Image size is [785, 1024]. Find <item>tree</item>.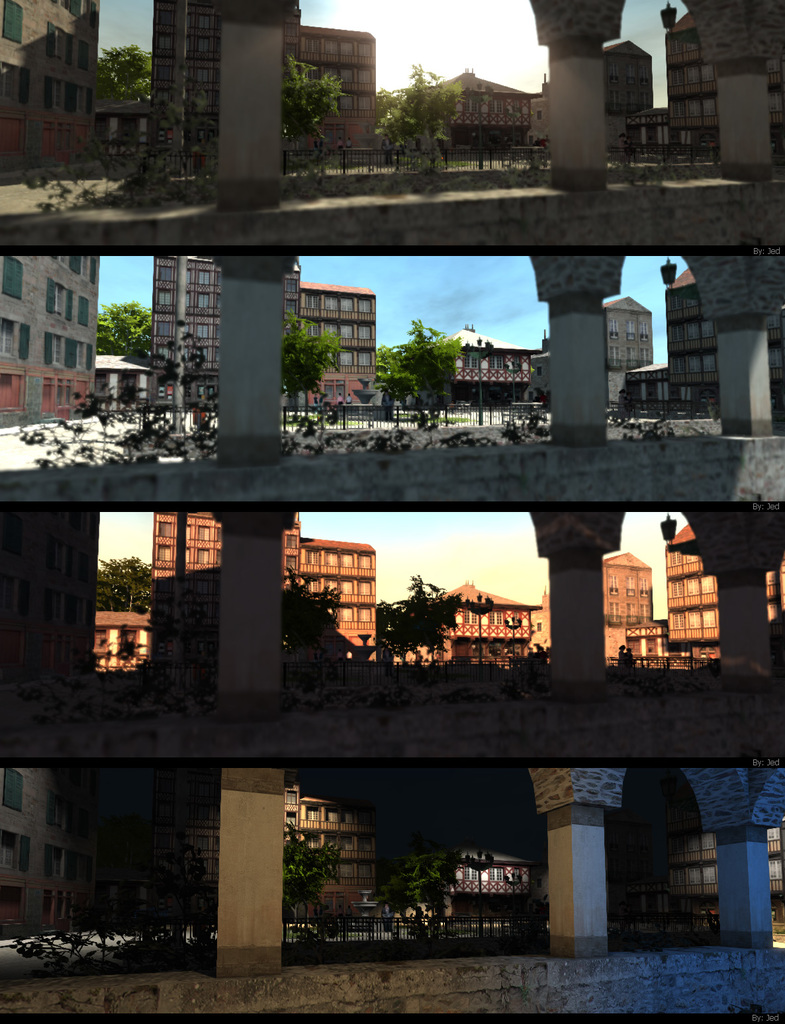
283 44 341 173.
